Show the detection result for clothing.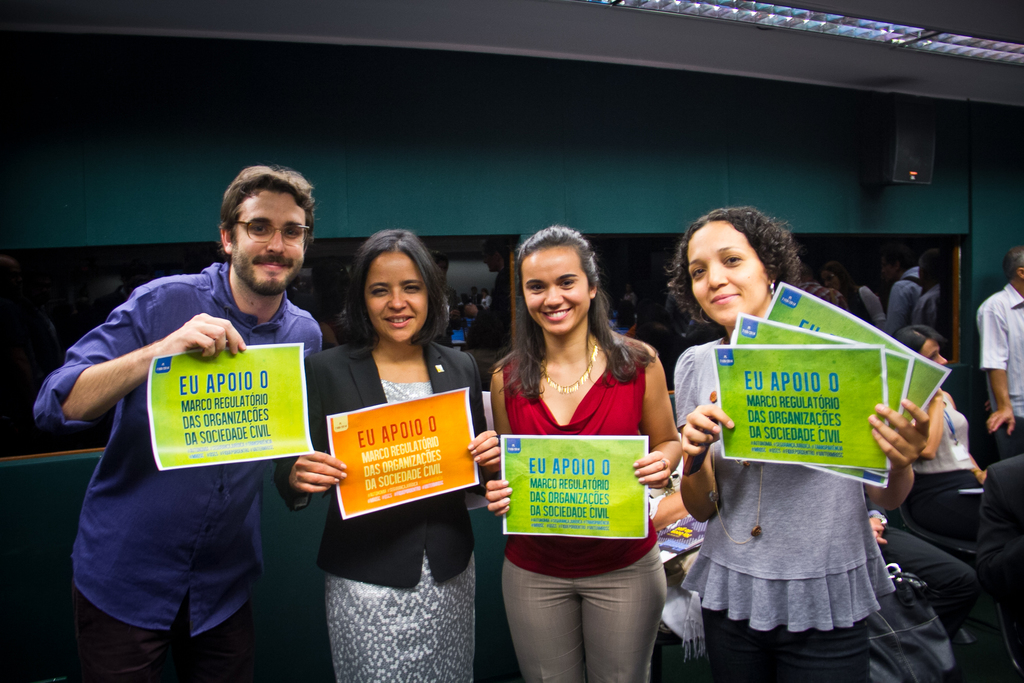
[668, 334, 900, 682].
